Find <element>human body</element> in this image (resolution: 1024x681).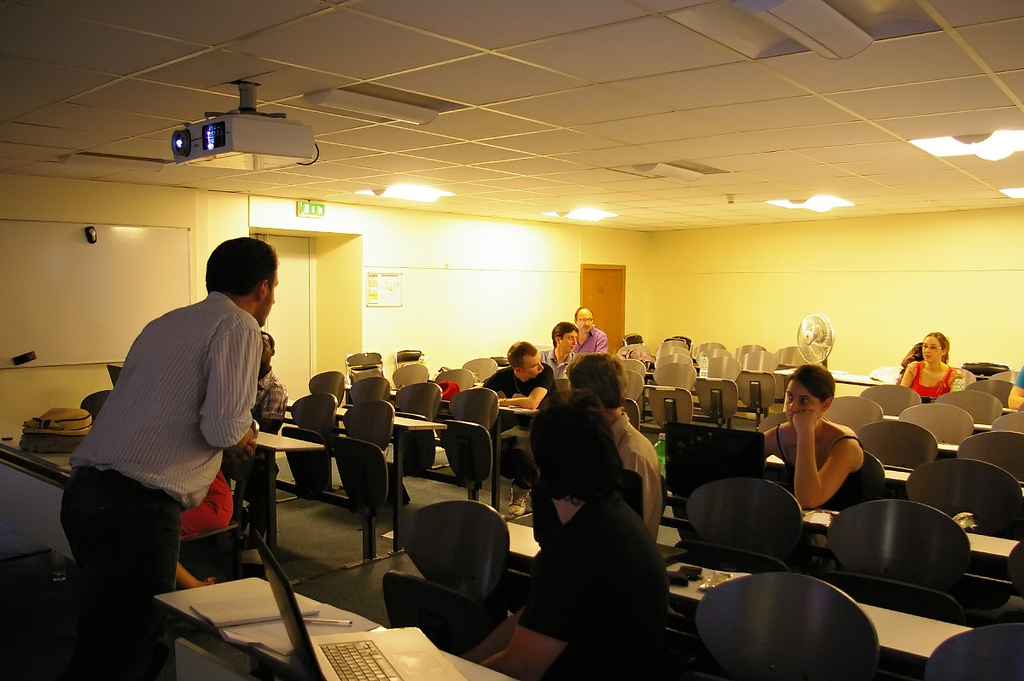
Rect(758, 387, 905, 552).
